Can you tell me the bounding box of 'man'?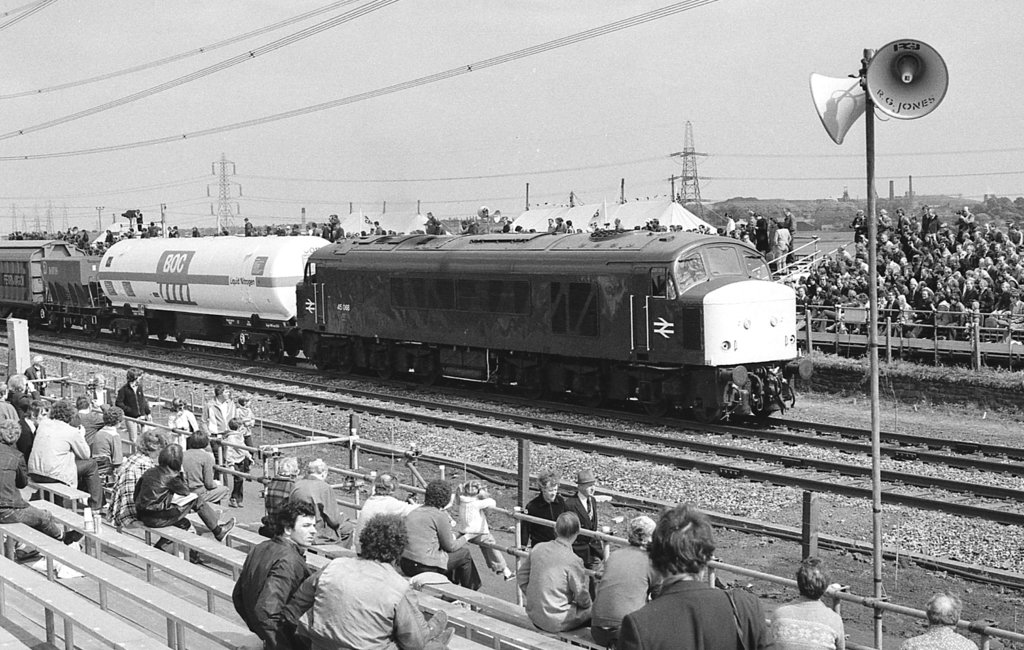
detection(310, 512, 453, 649).
